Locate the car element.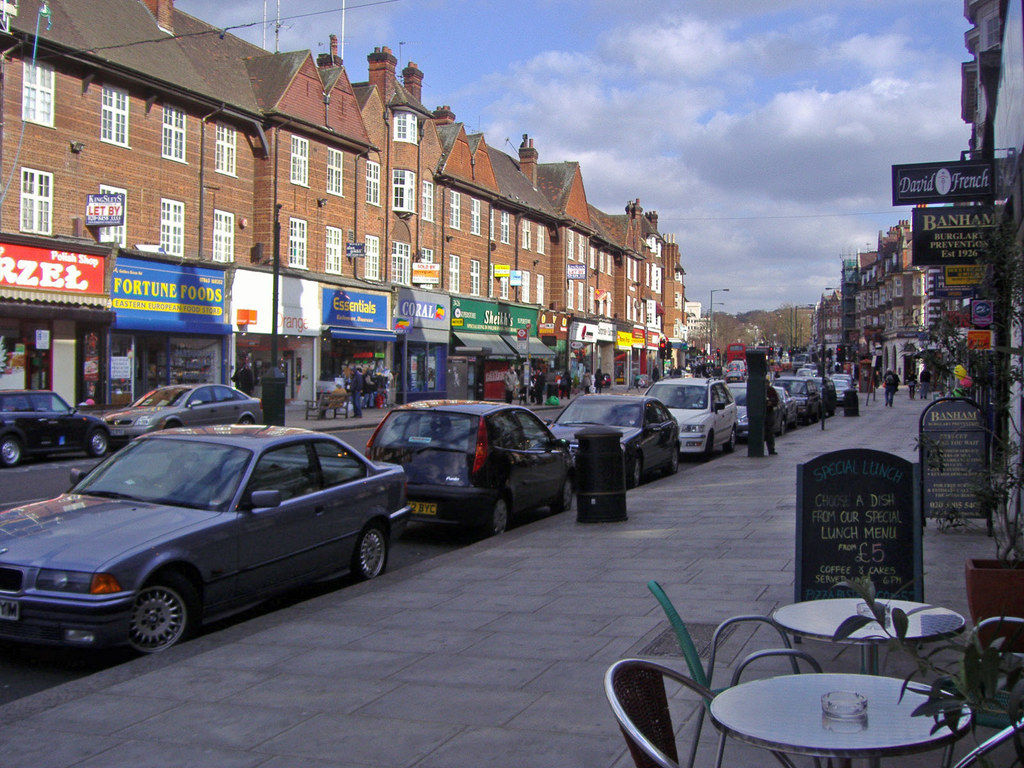
Element bbox: crop(360, 396, 575, 544).
